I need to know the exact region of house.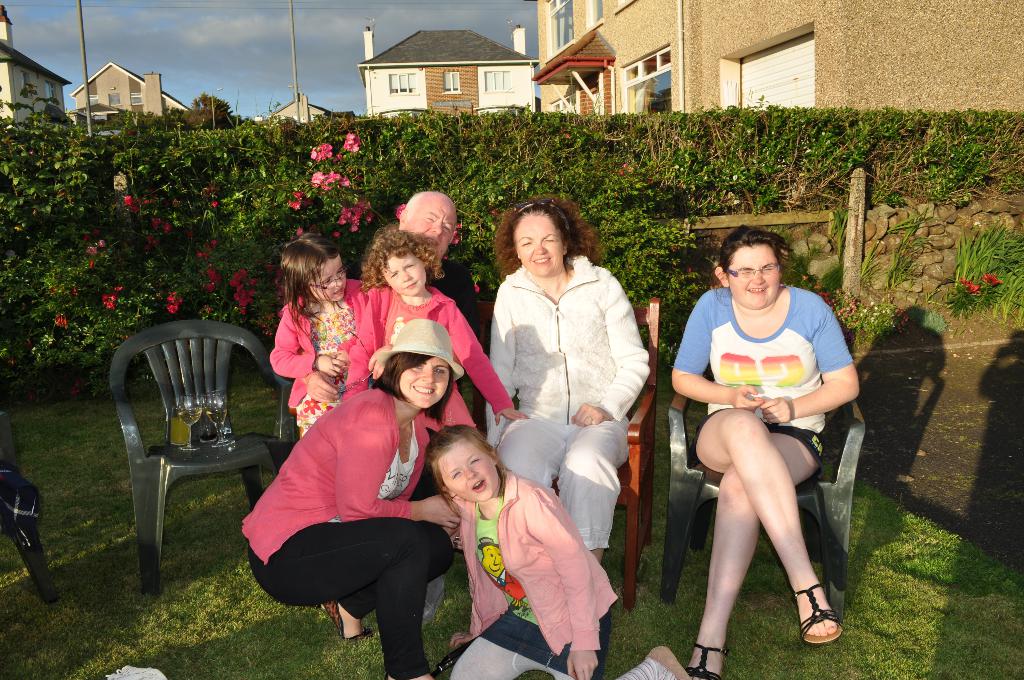
Region: bbox=[356, 29, 540, 117].
